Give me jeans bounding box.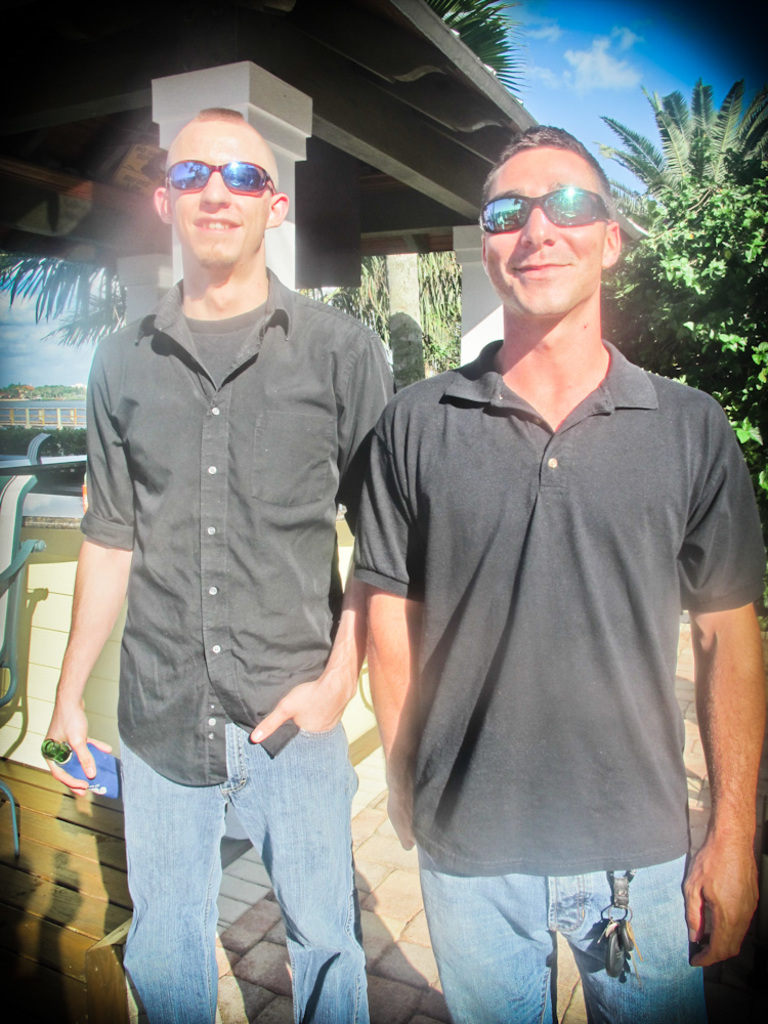
crop(417, 853, 707, 1023).
